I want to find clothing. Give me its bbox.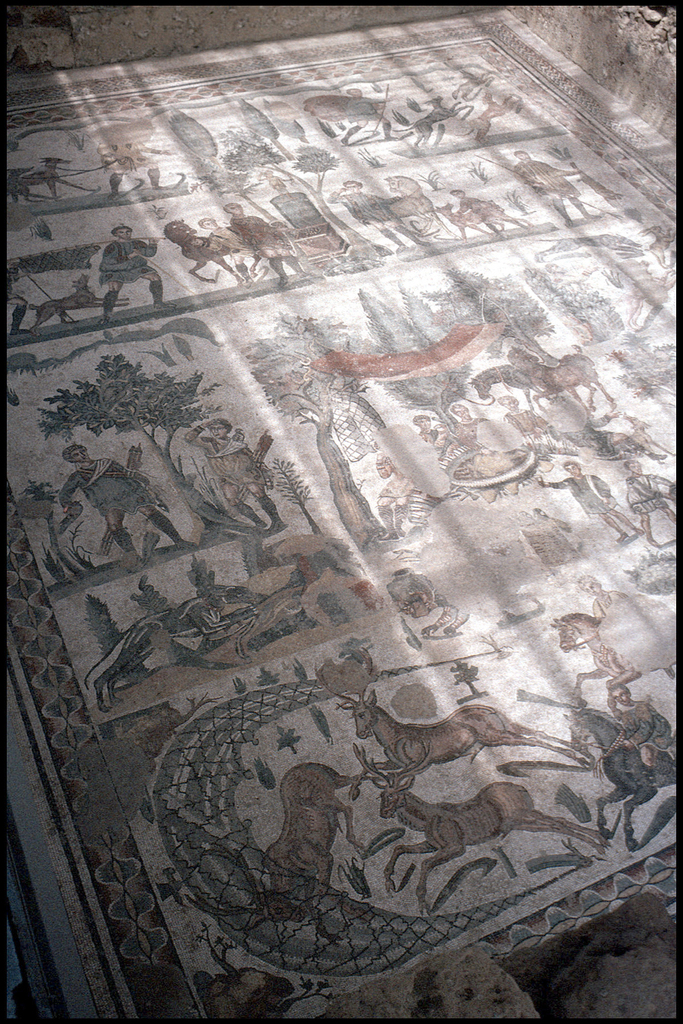
(x1=588, y1=590, x2=632, y2=625).
